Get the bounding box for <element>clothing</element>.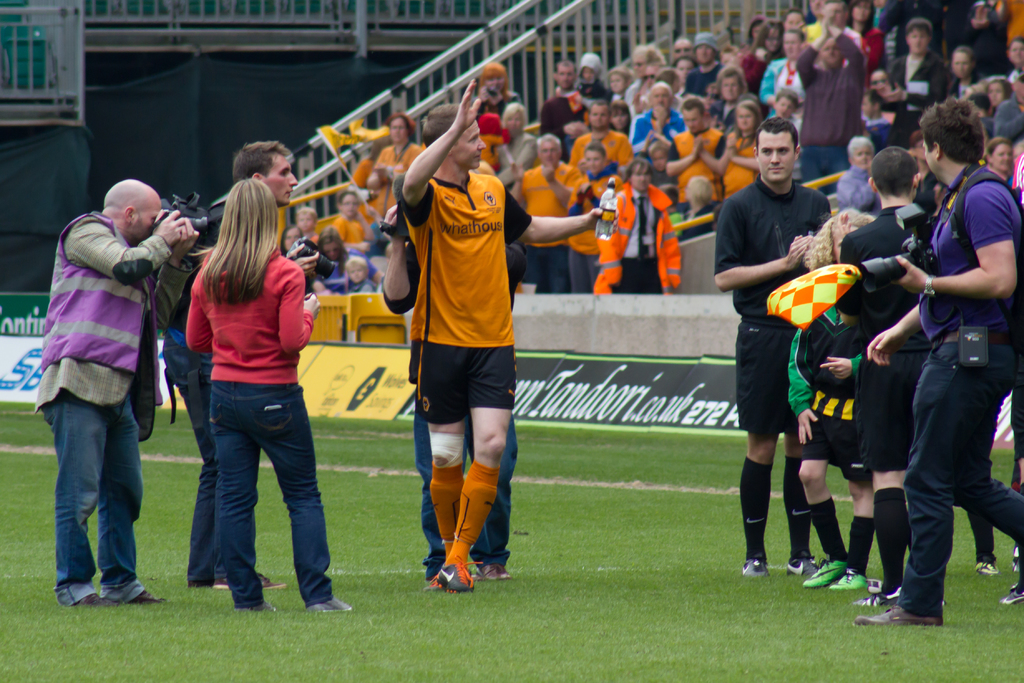
bbox=(679, 71, 717, 95).
